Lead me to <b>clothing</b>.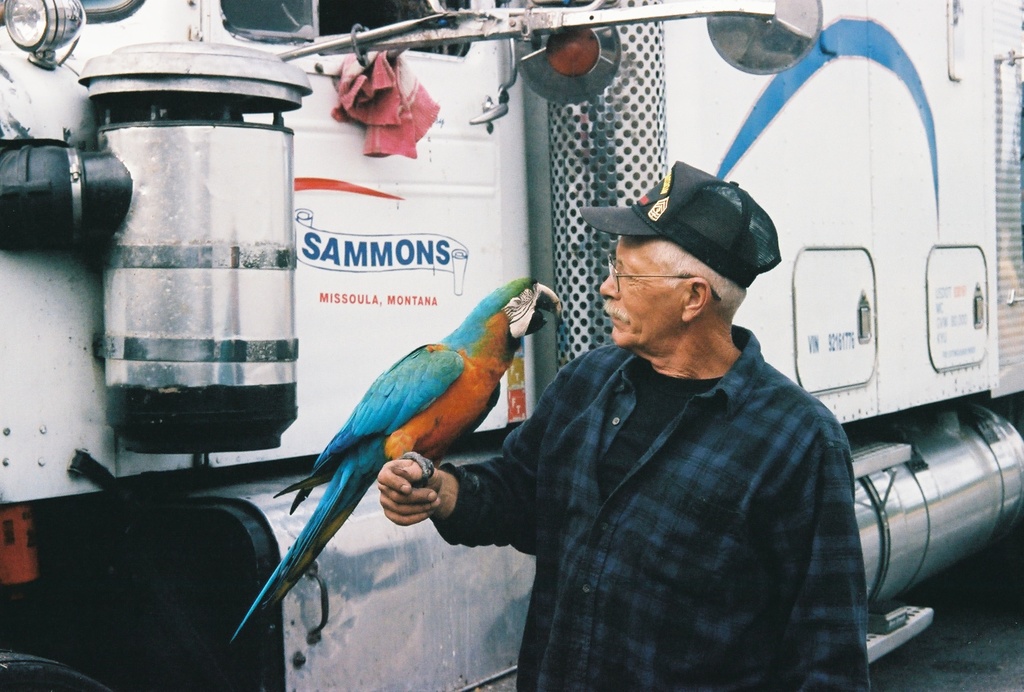
Lead to [328,51,441,161].
